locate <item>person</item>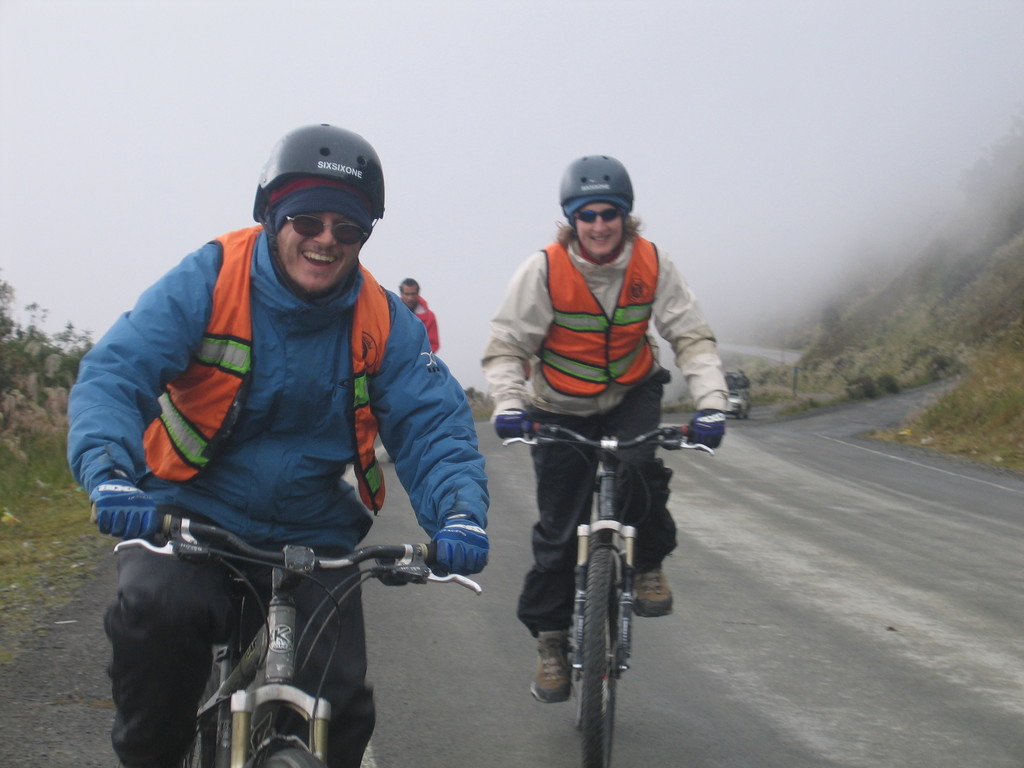
box(401, 278, 440, 367)
